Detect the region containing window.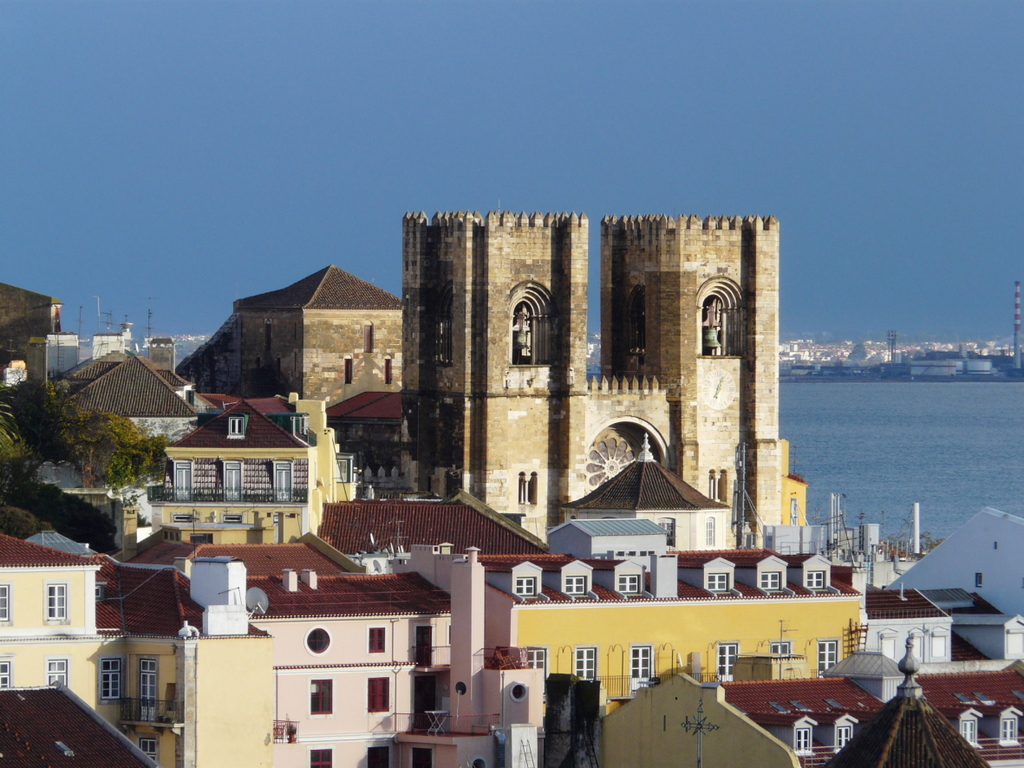
(left=471, top=756, right=486, bottom=767).
